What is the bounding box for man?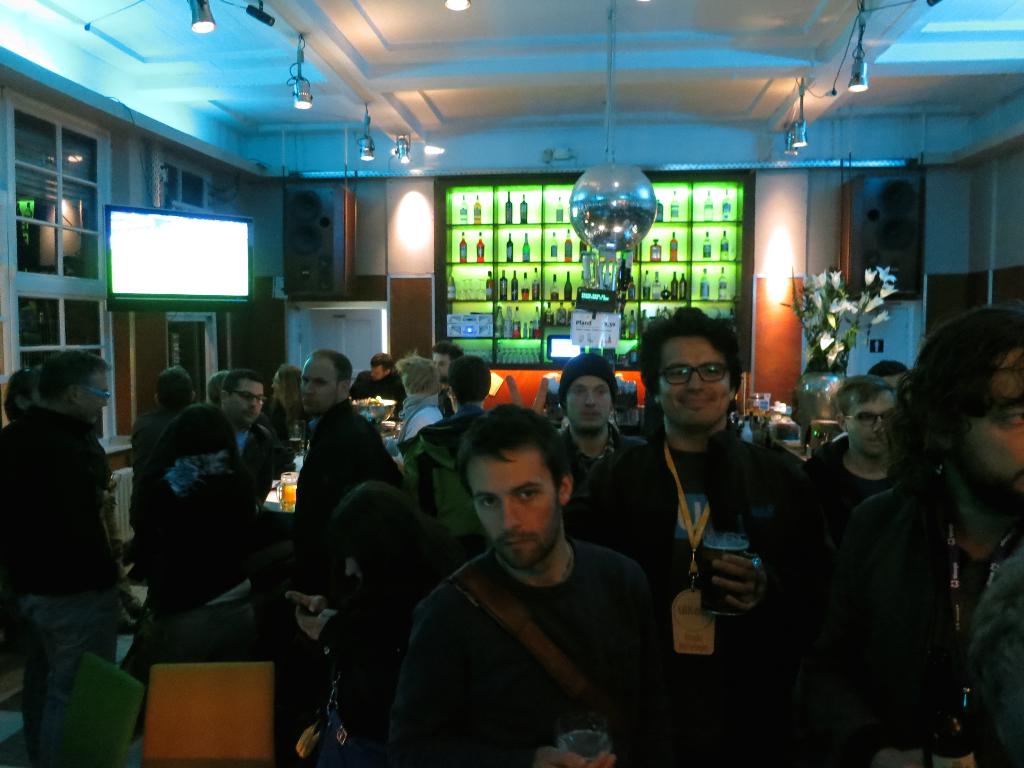
<region>18, 346, 127, 615</region>.
